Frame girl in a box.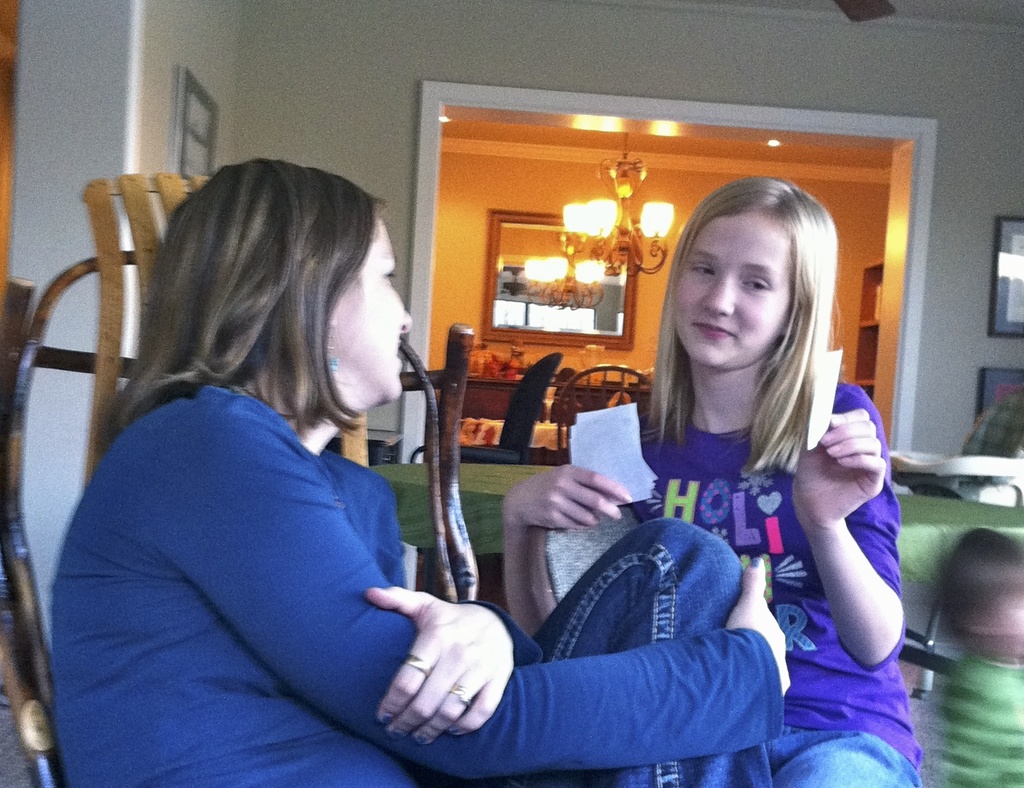
BBox(495, 172, 923, 787).
